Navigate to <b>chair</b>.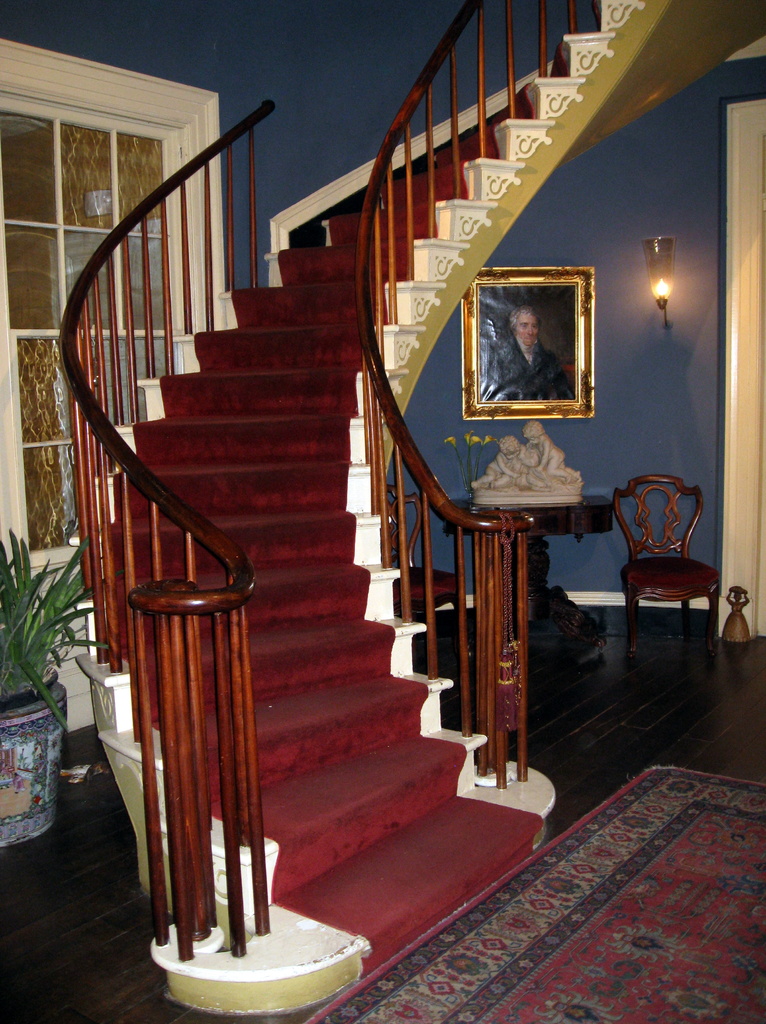
Navigation target: rect(615, 482, 738, 668).
